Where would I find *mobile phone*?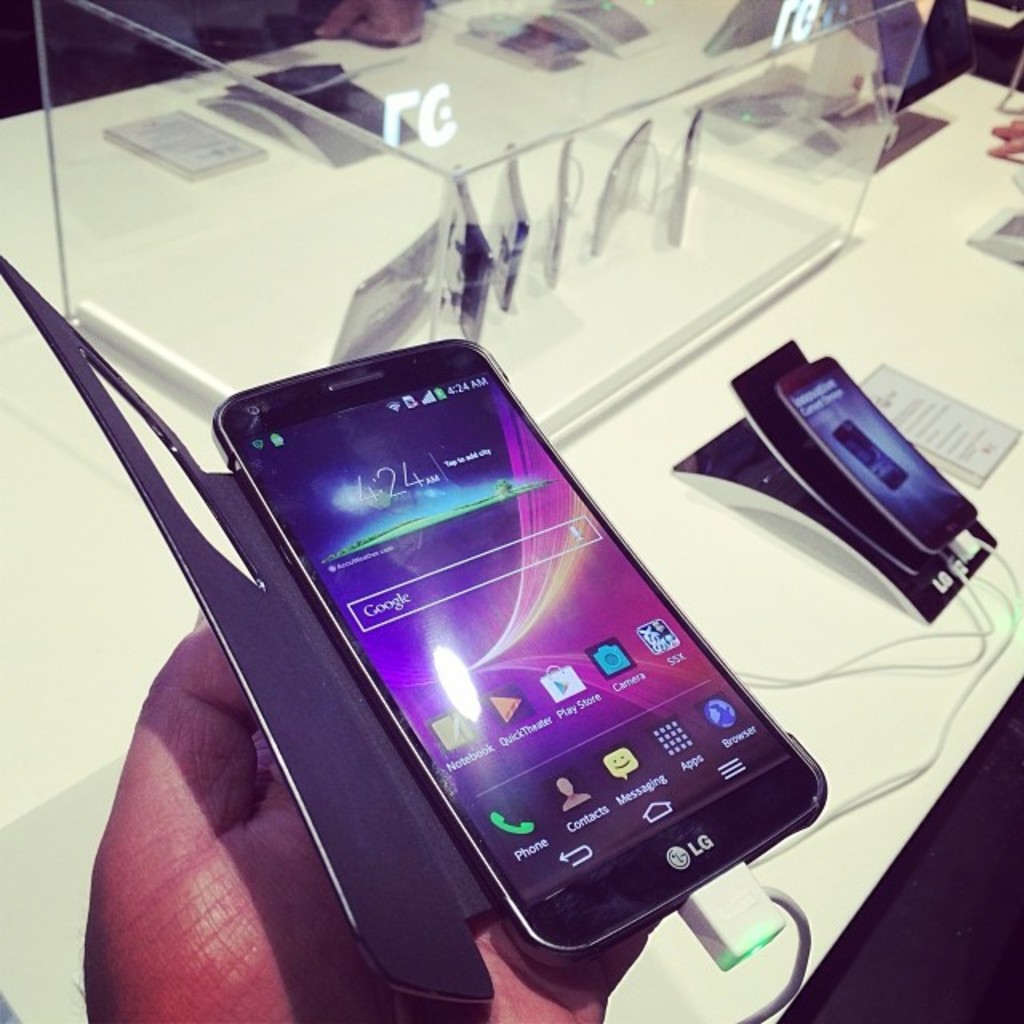
At (left=675, top=109, right=704, bottom=245).
